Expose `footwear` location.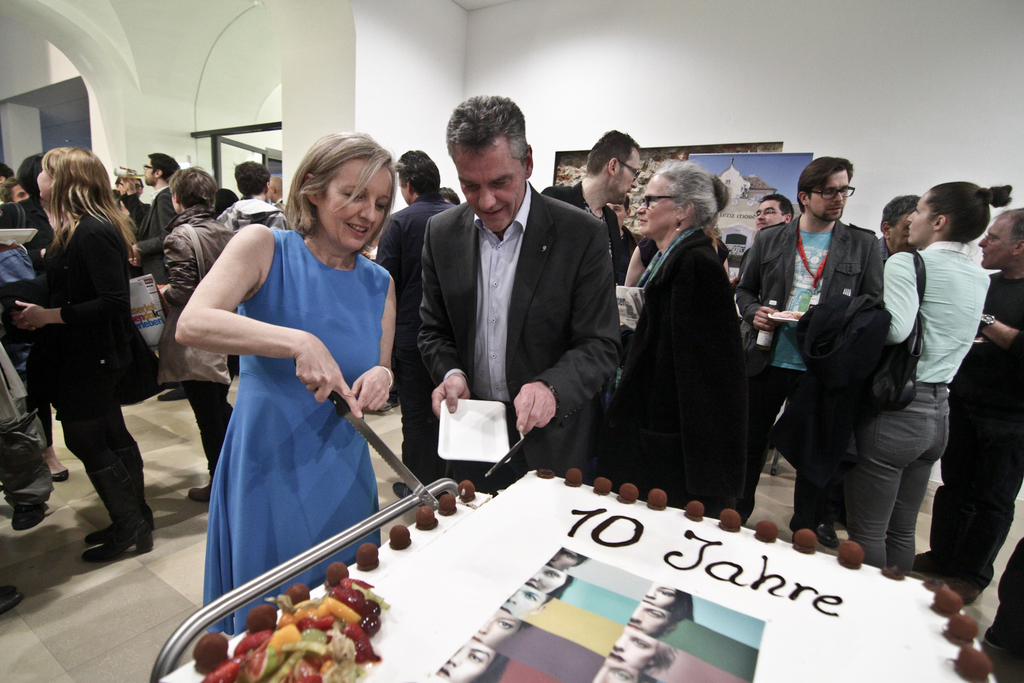
Exposed at (0, 571, 13, 609).
